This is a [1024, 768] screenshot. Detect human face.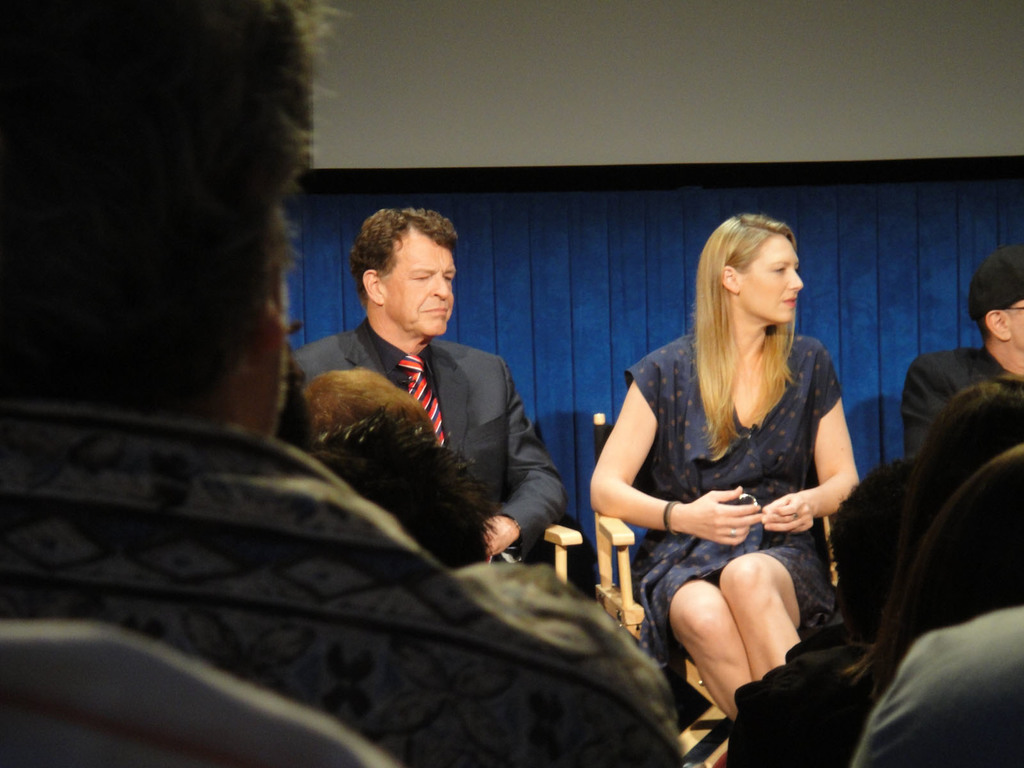
<bbox>386, 227, 452, 338</bbox>.
